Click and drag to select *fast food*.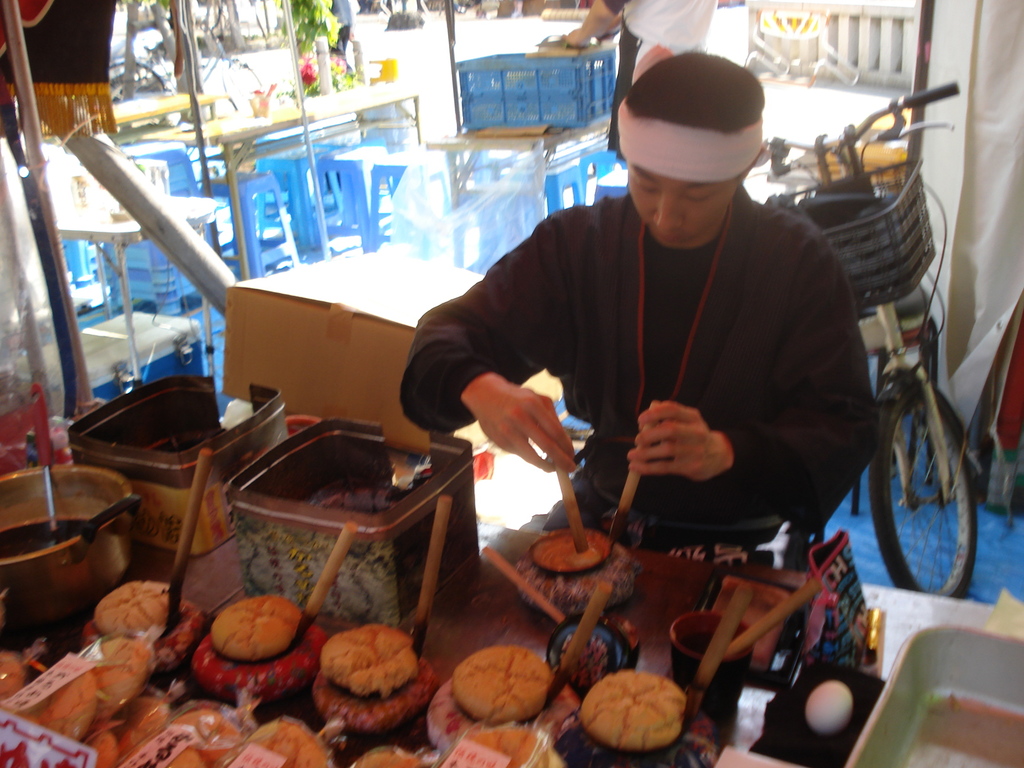
Selection: (left=573, top=670, right=691, bottom=745).
